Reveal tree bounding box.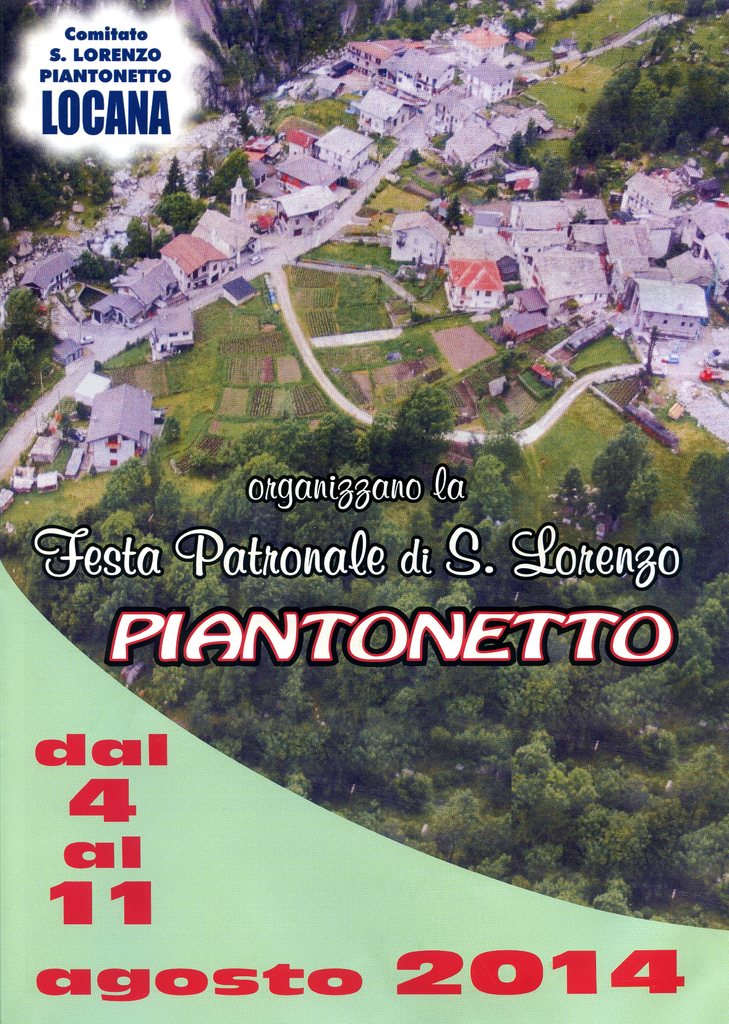
Revealed: x1=115 y1=218 x2=149 y2=260.
